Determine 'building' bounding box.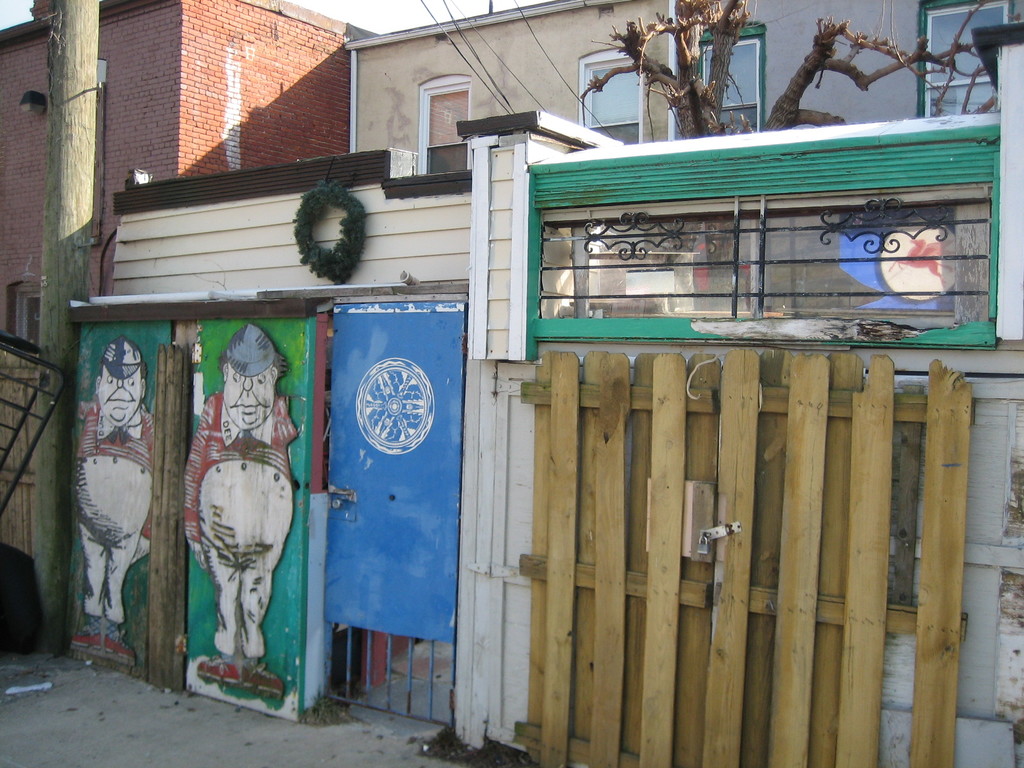
Determined: detection(111, 0, 1023, 767).
